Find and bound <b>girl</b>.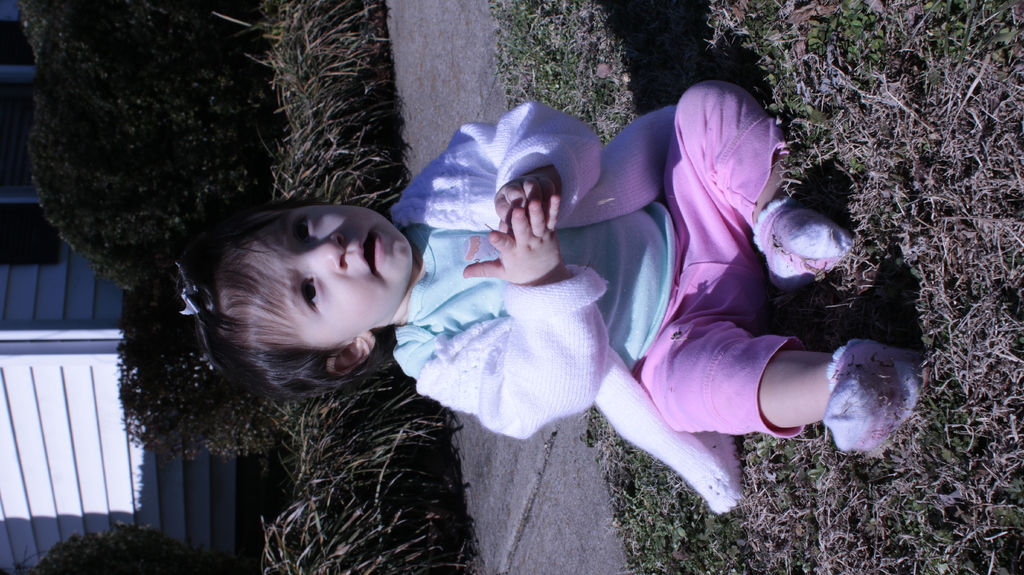
Bound: <region>179, 81, 908, 511</region>.
